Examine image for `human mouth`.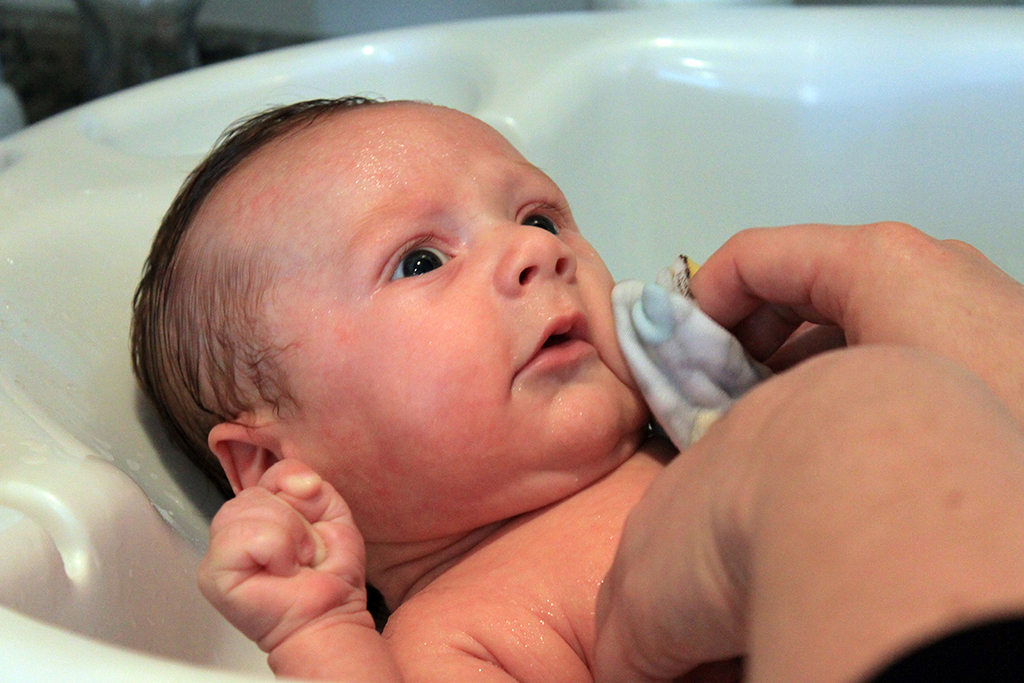
Examination result: pyautogui.locateOnScreen(513, 310, 602, 378).
